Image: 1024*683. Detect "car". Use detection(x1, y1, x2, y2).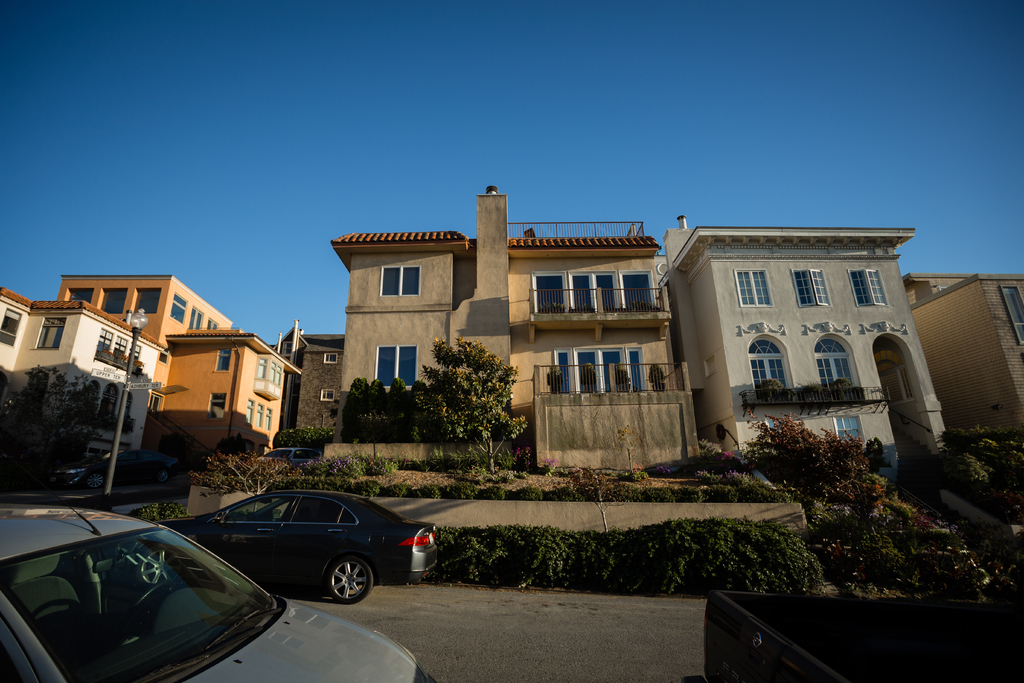
detection(148, 490, 442, 605).
